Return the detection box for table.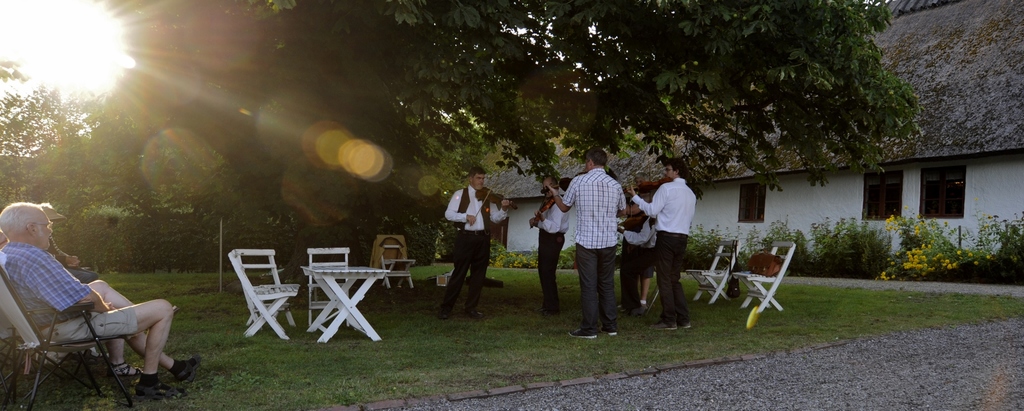
l=296, t=259, r=385, b=340.
